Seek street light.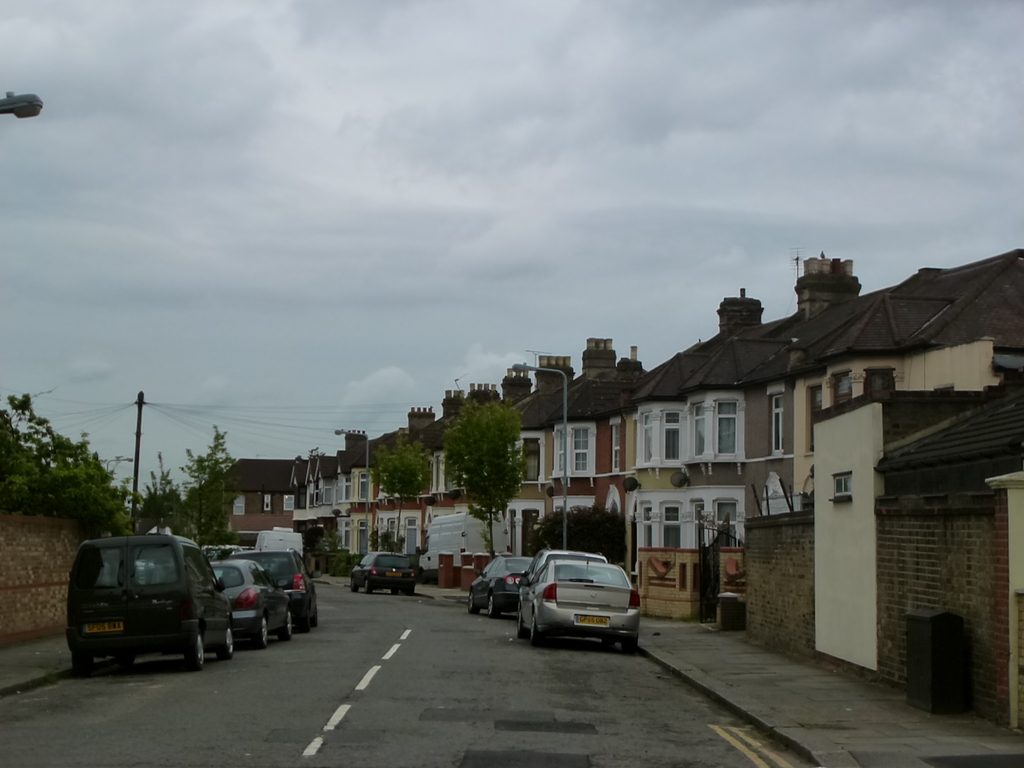
detection(330, 430, 374, 552).
